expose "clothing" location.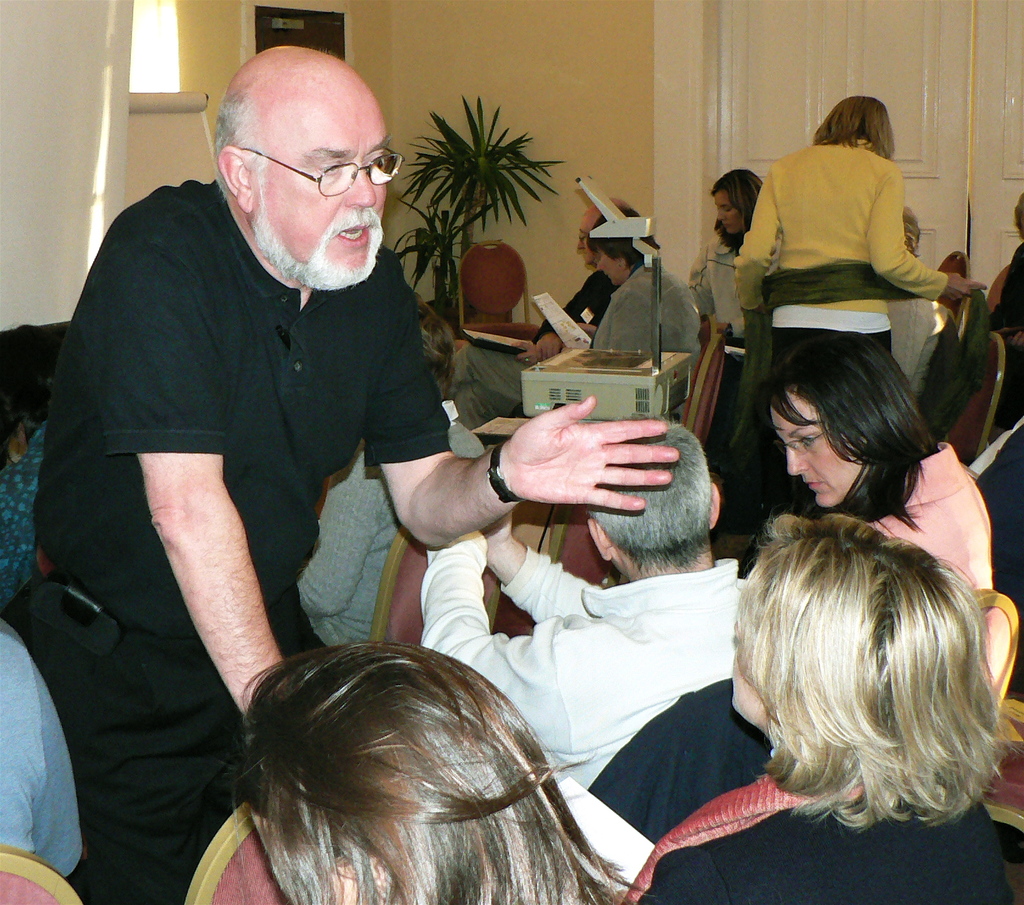
Exposed at 590:262:708:350.
